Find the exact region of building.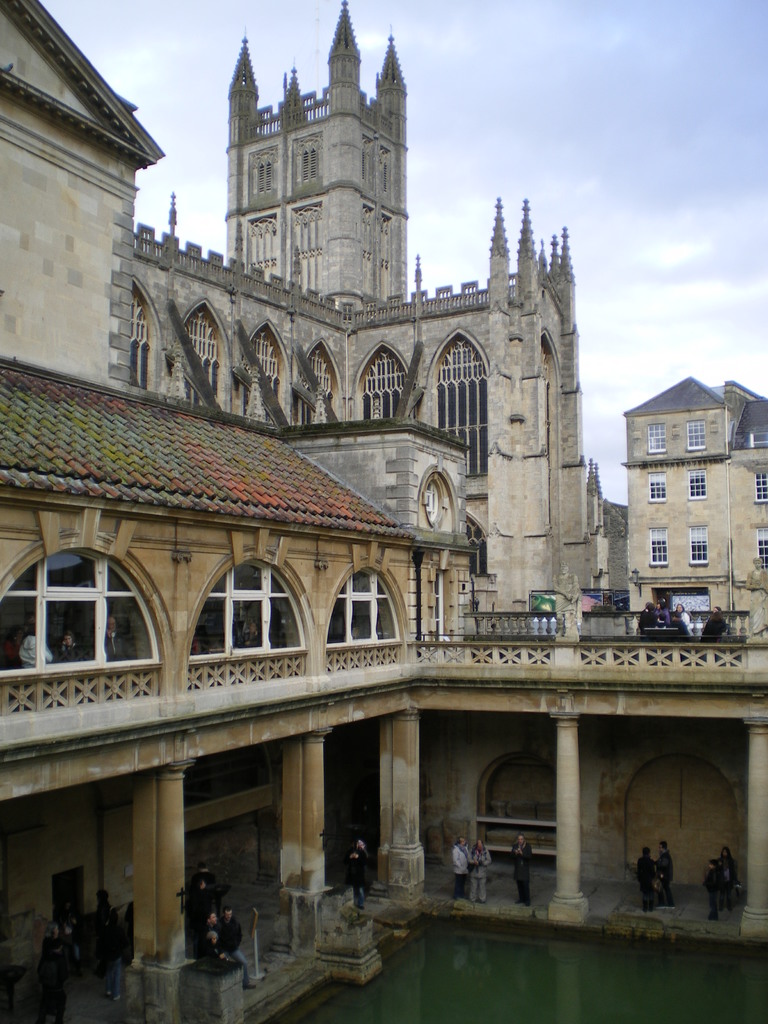
Exact region: <box>0,0,767,687</box>.
